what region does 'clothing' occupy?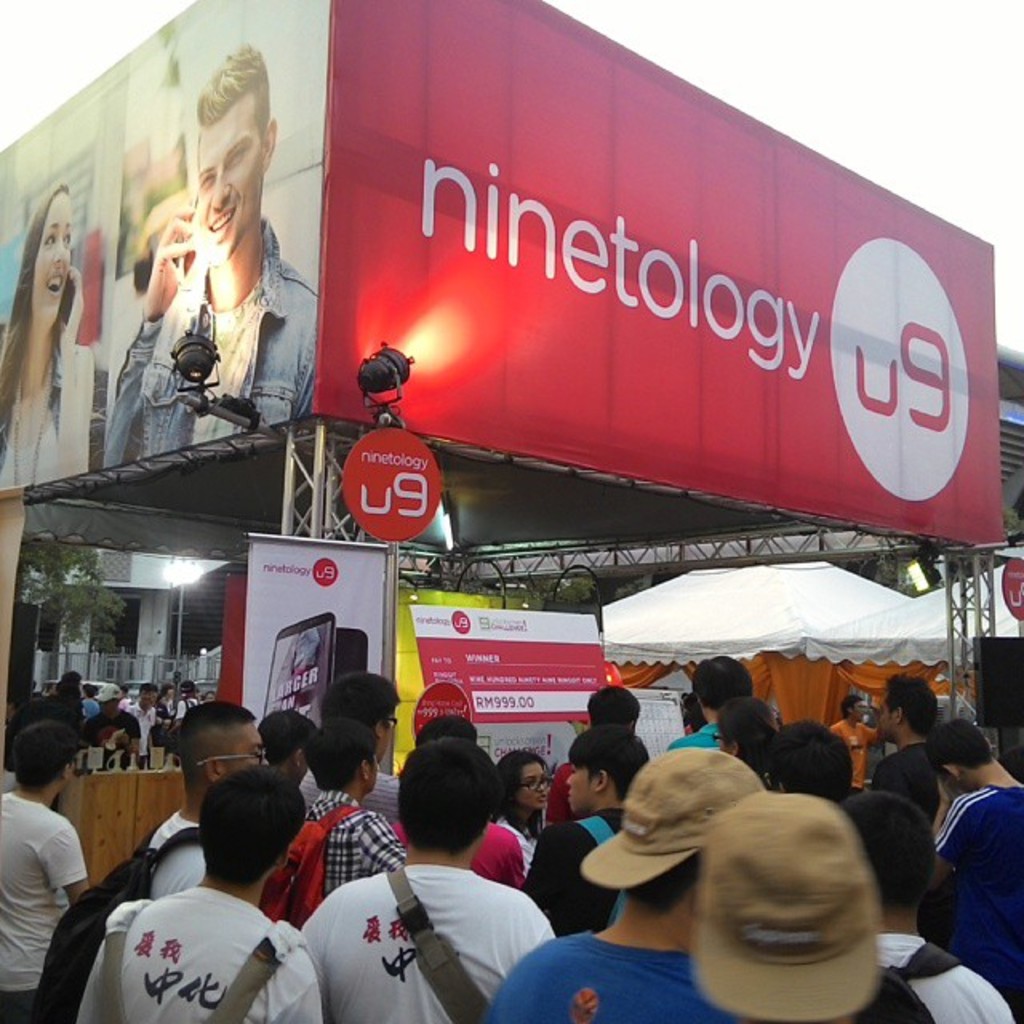
(left=142, top=810, right=198, bottom=891).
